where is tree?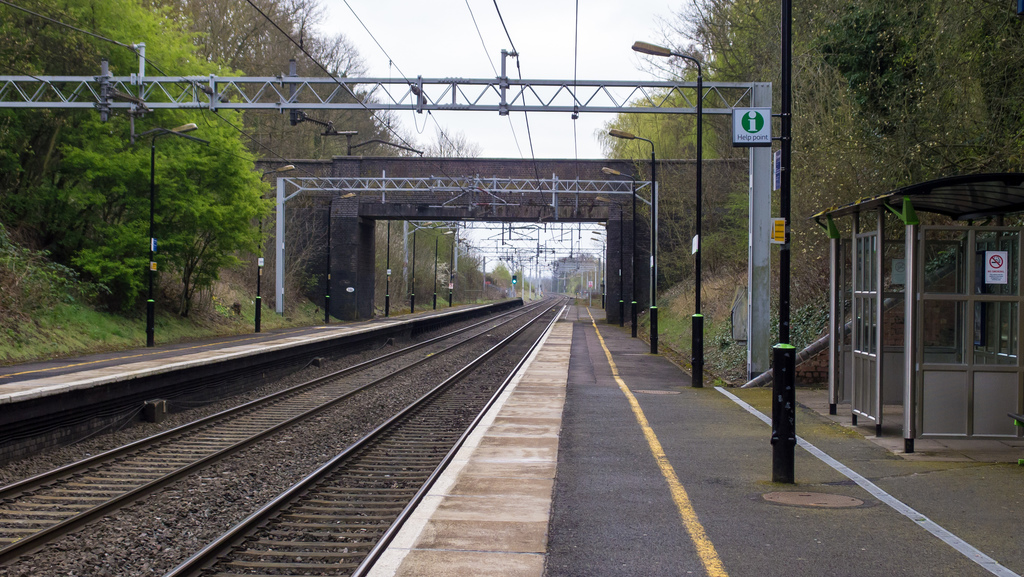
(x1=662, y1=0, x2=1023, y2=296).
